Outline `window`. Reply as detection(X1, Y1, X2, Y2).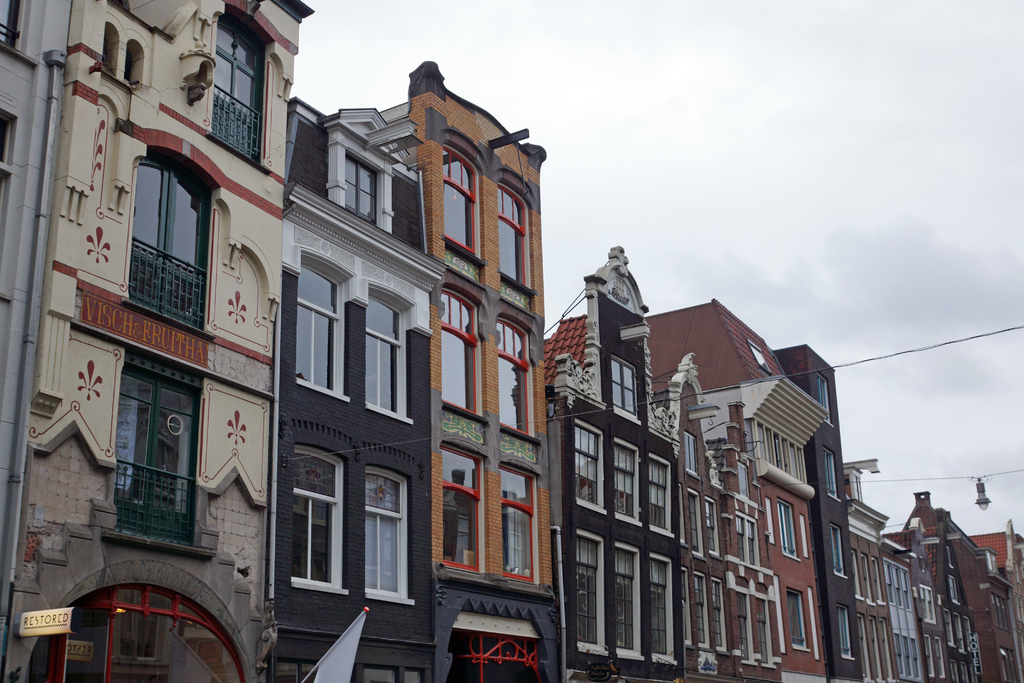
detection(497, 462, 536, 581).
